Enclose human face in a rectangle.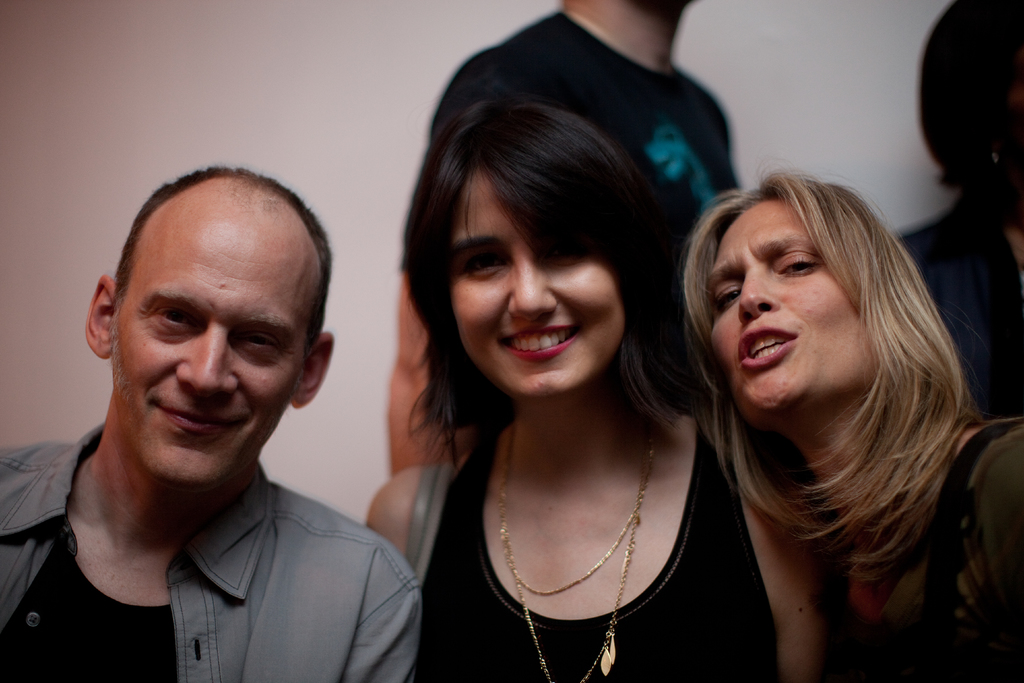
709, 206, 860, 419.
